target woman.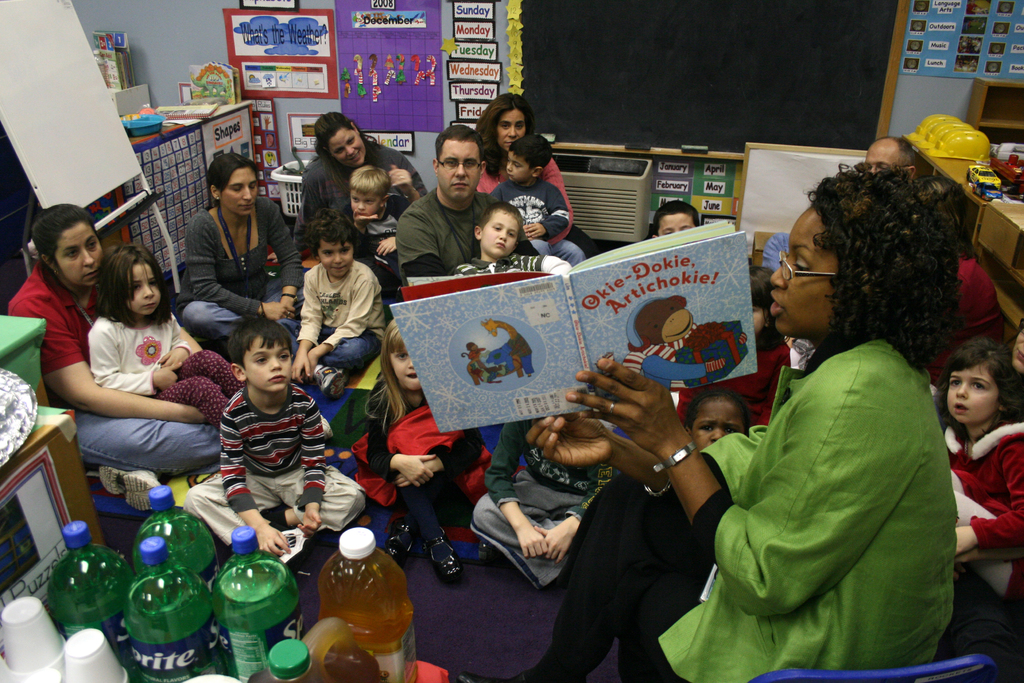
Target region: 4, 199, 220, 520.
